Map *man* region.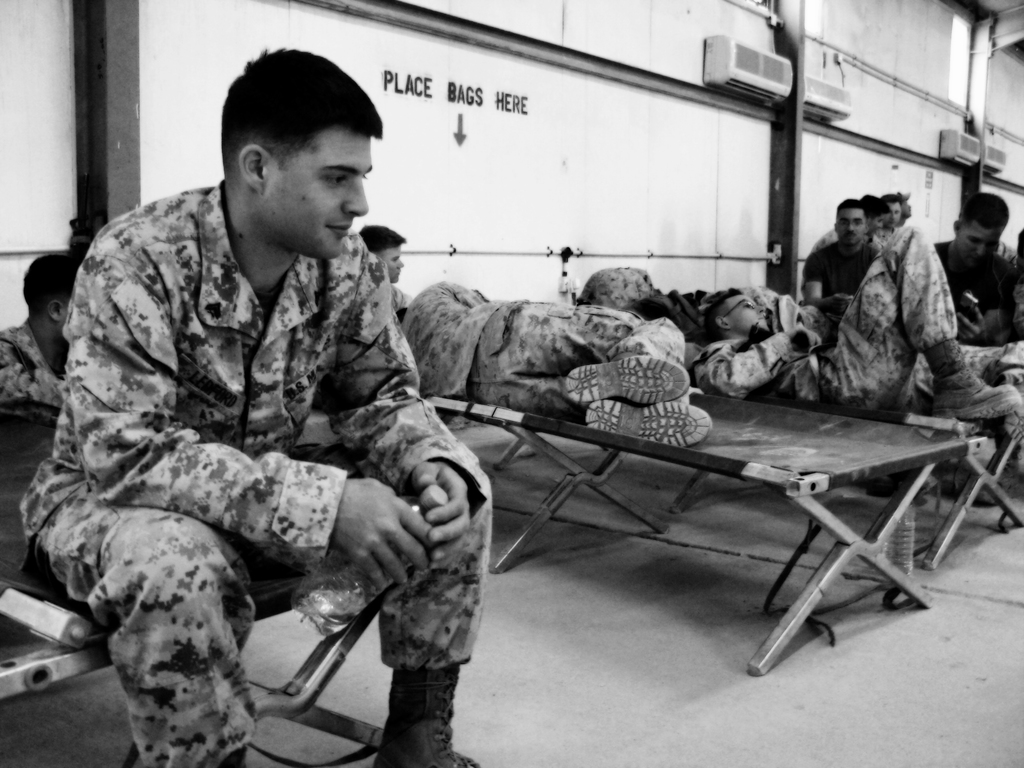
Mapped to (x1=31, y1=61, x2=510, y2=744).
